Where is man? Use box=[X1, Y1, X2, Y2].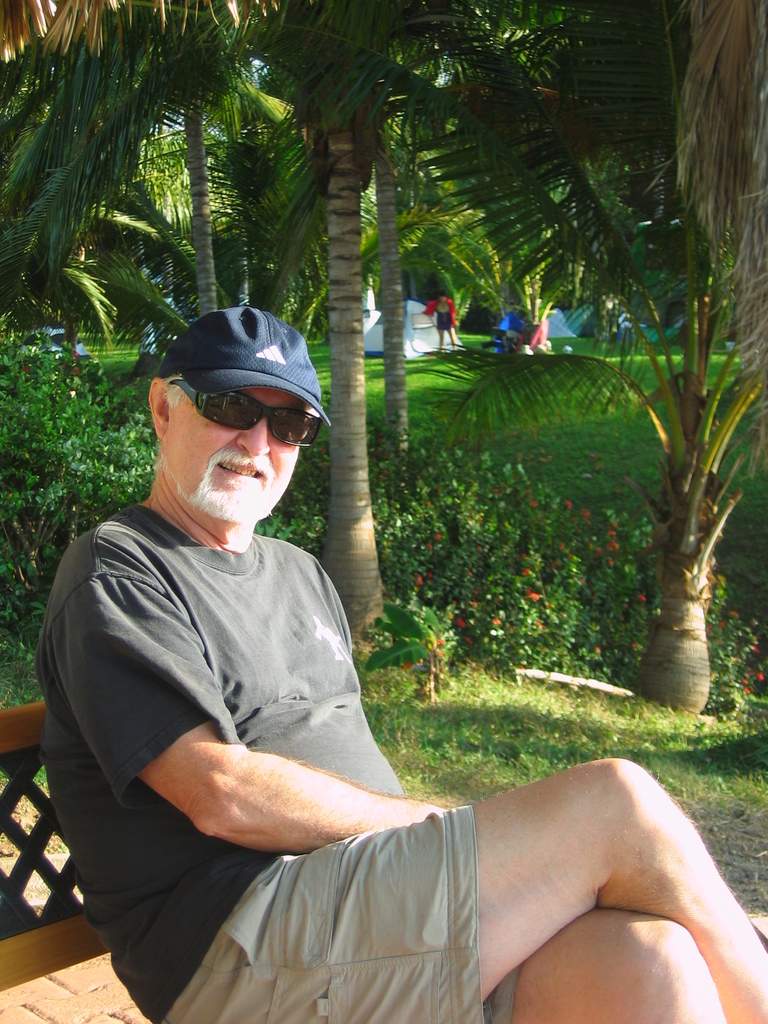
box=[38, 302, 611, 1008].
